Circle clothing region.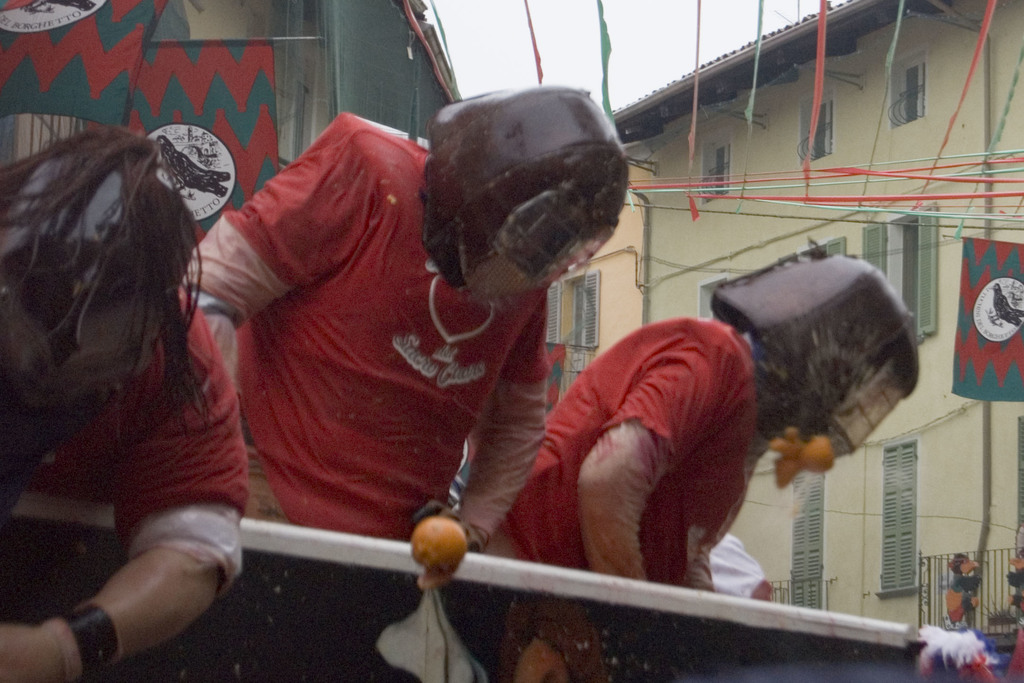
Region: detection(198, 111, 625, 569).
